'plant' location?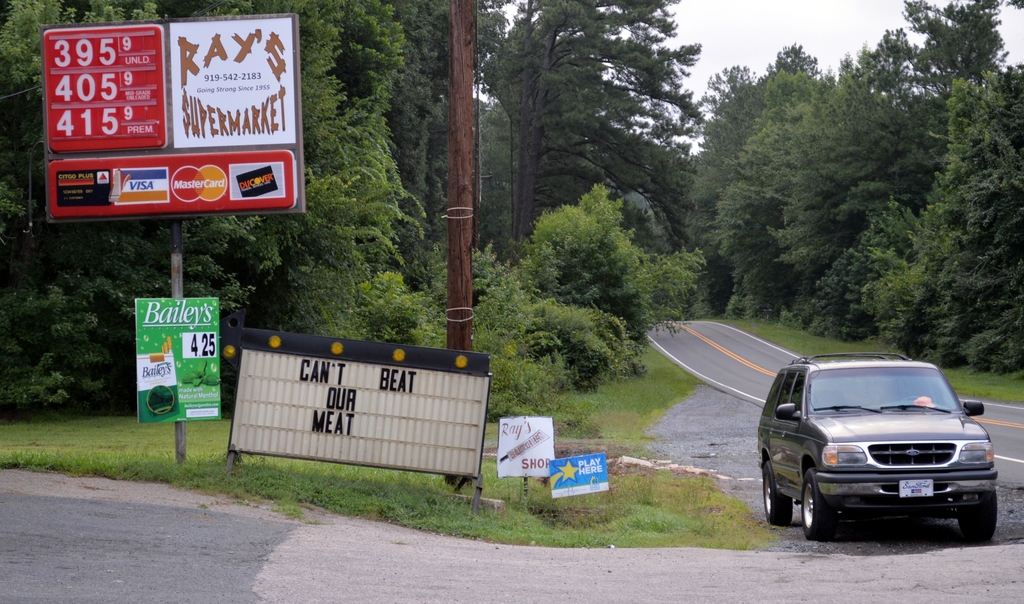
{"left": 0, "top": 409, "right": 170, "bottom": 488}
